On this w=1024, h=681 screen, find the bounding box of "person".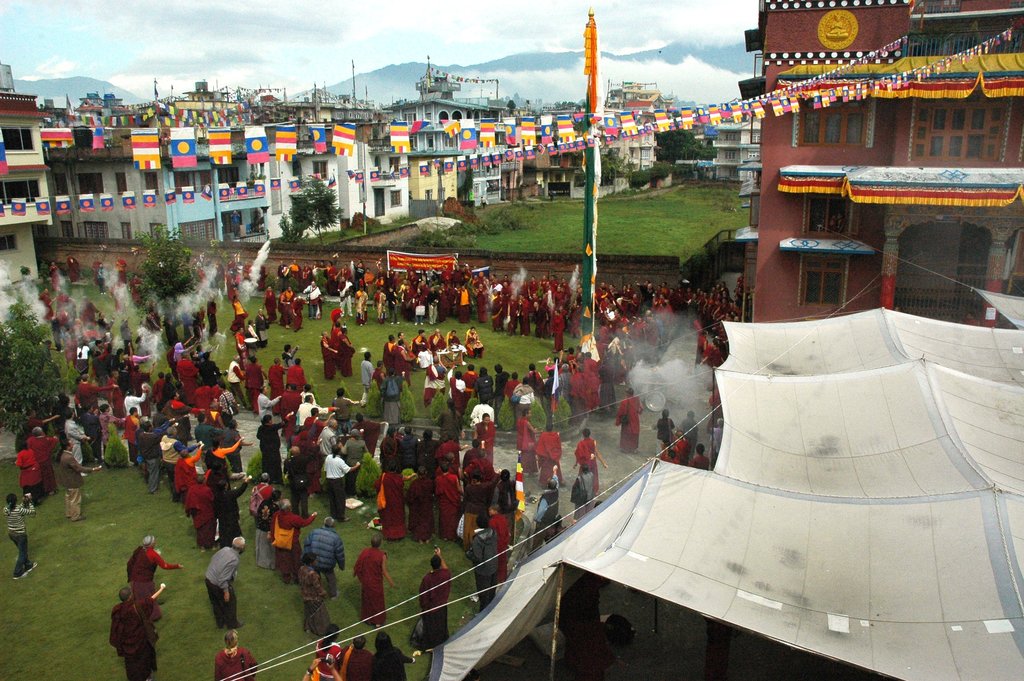
Bounding box: [x1=307, y1=648, x2=347, y2=680].
